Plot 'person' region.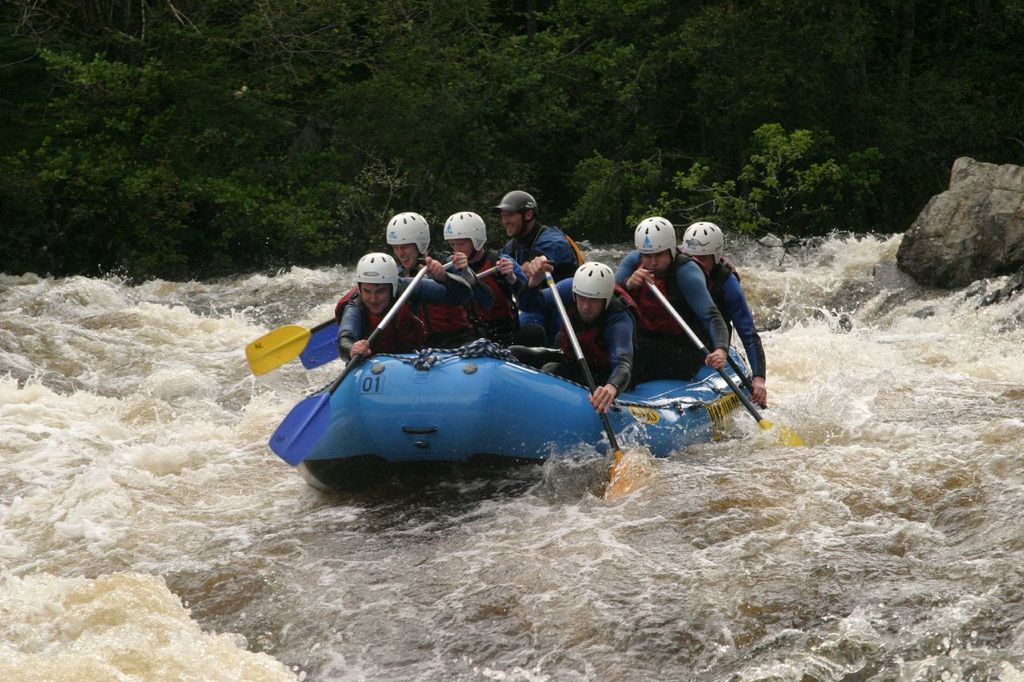
Plotted at 444/213/535/331.
